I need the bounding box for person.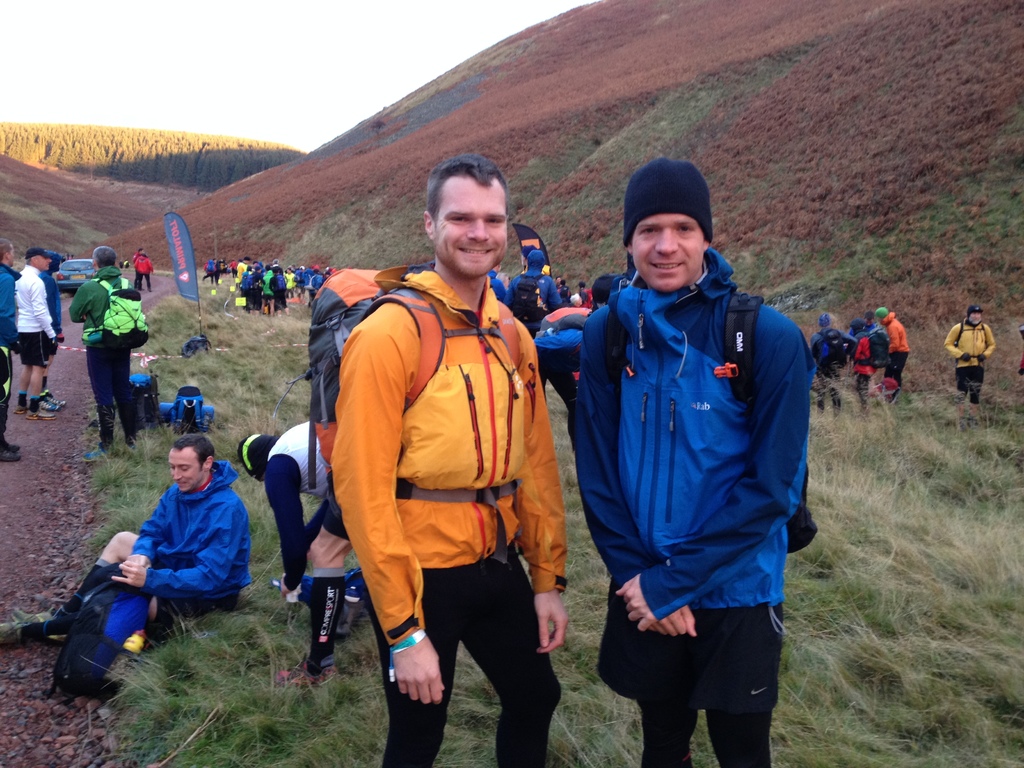
Here it is: pyautogui.locateOnScreen(132, 252, 154, 294).
